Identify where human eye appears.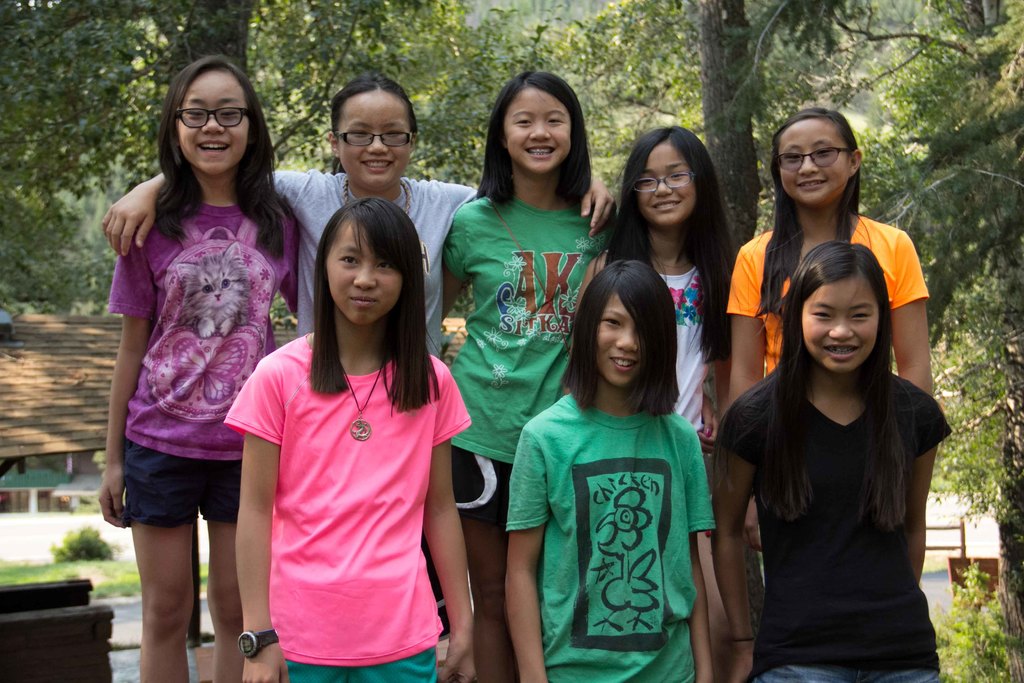
Appears at locate(340, 252, 357, 267).
